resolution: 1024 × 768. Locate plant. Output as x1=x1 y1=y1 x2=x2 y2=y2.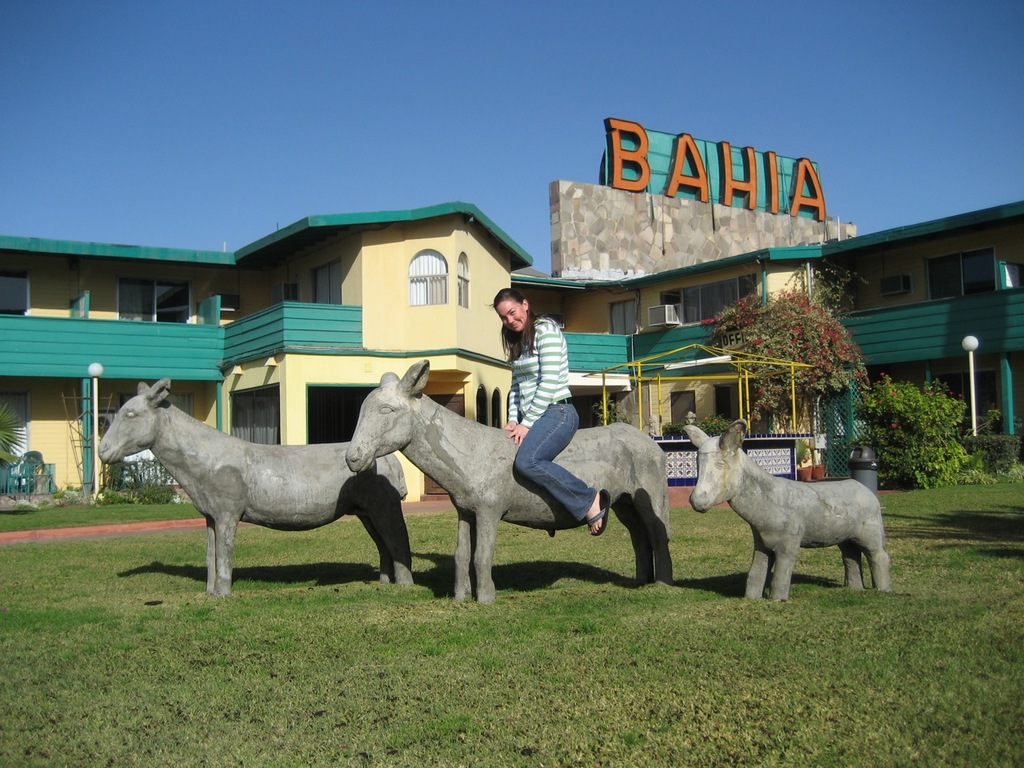
x1=1010 y1=451 x2=1023 y2=483.
